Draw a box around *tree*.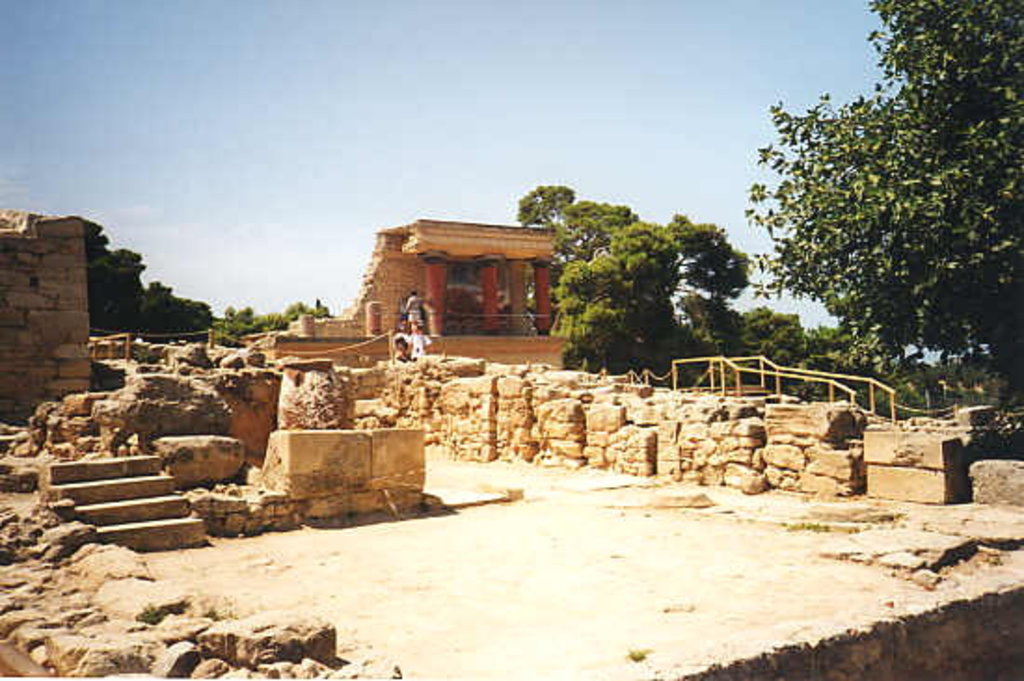
pyautogui.locateOnScreen(721, 300, 799, 378).
